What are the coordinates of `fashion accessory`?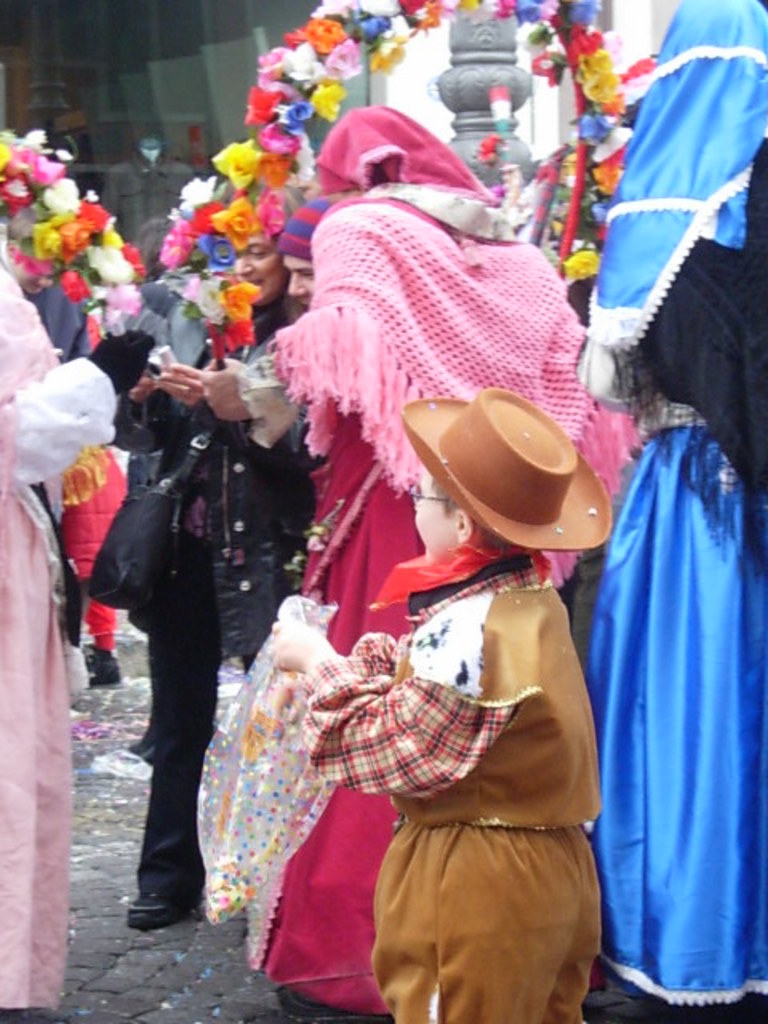
{"left": 398, "top": 389, "right": 611, "bottom": 541}.
